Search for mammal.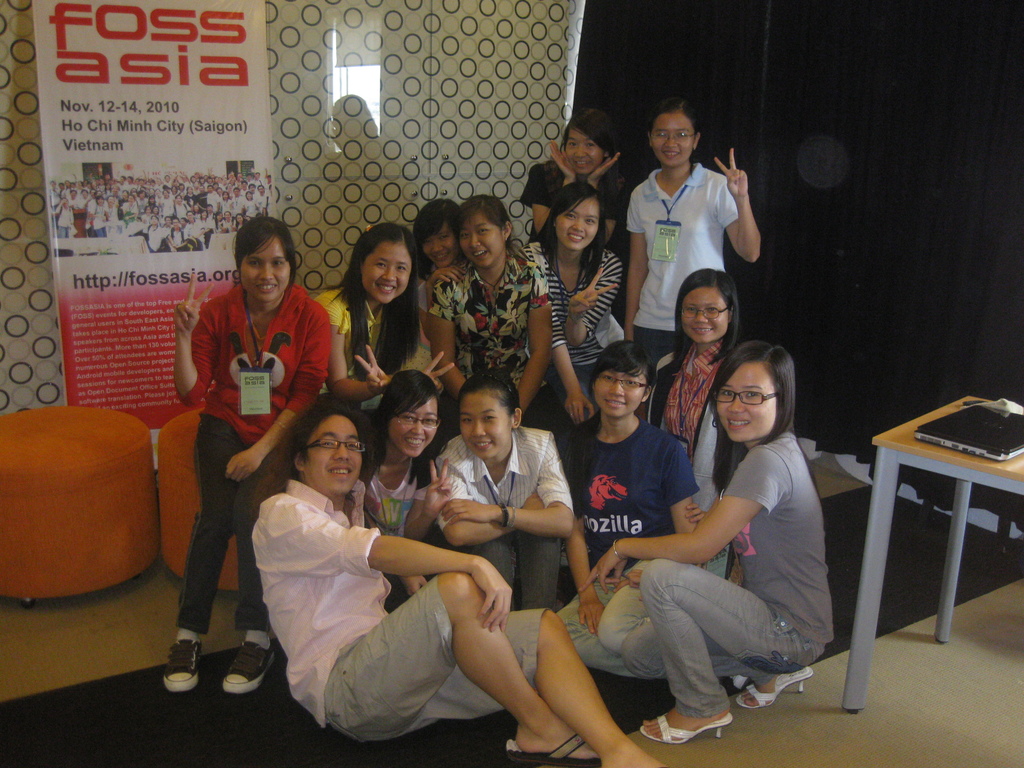
Found at [358, 369, 456, 610].
